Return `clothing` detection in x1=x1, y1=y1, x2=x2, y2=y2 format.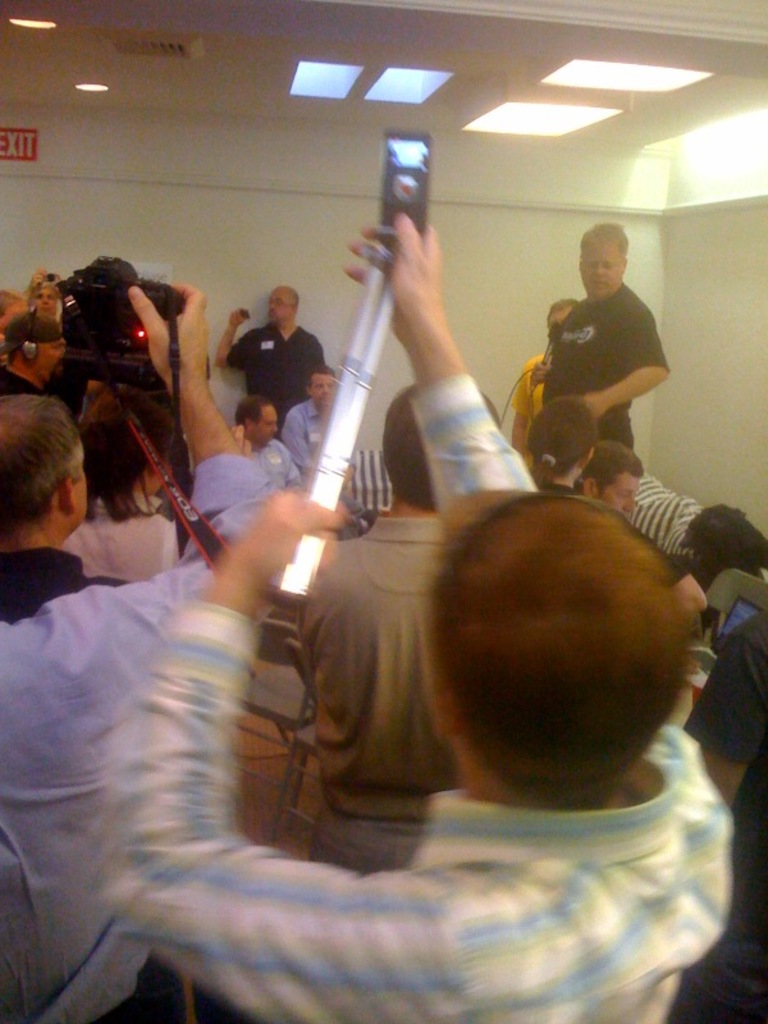
x1=529, y1=257, x2=672, y2=431.
